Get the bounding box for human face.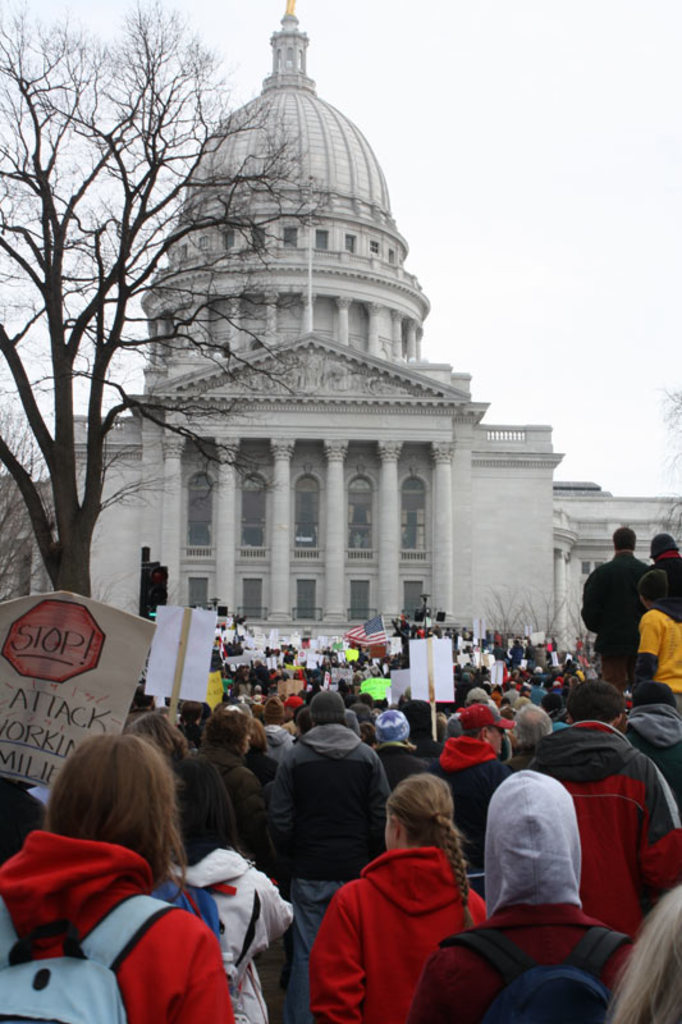
[left=380, top=809, right=398, bottom=852].
